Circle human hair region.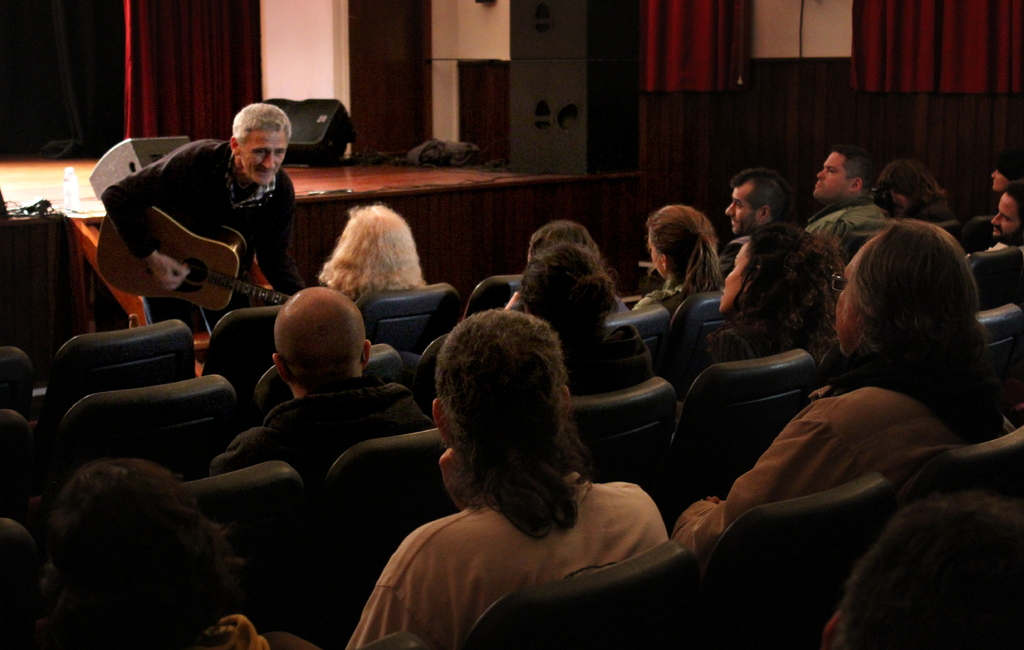
Region: crop(829, 143, 873, 192).
